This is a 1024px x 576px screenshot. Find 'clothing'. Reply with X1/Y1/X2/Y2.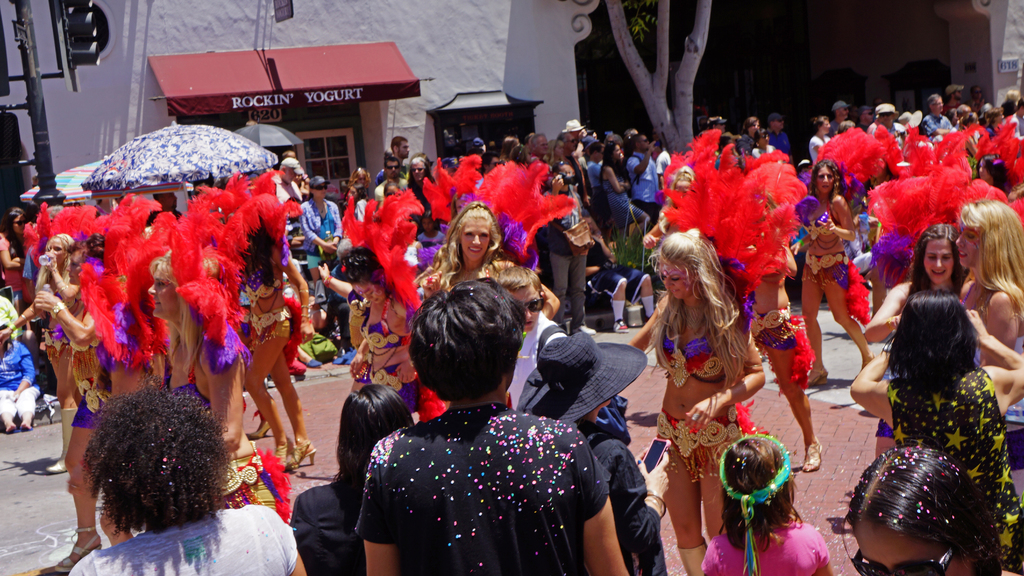
619/152/657/213.
